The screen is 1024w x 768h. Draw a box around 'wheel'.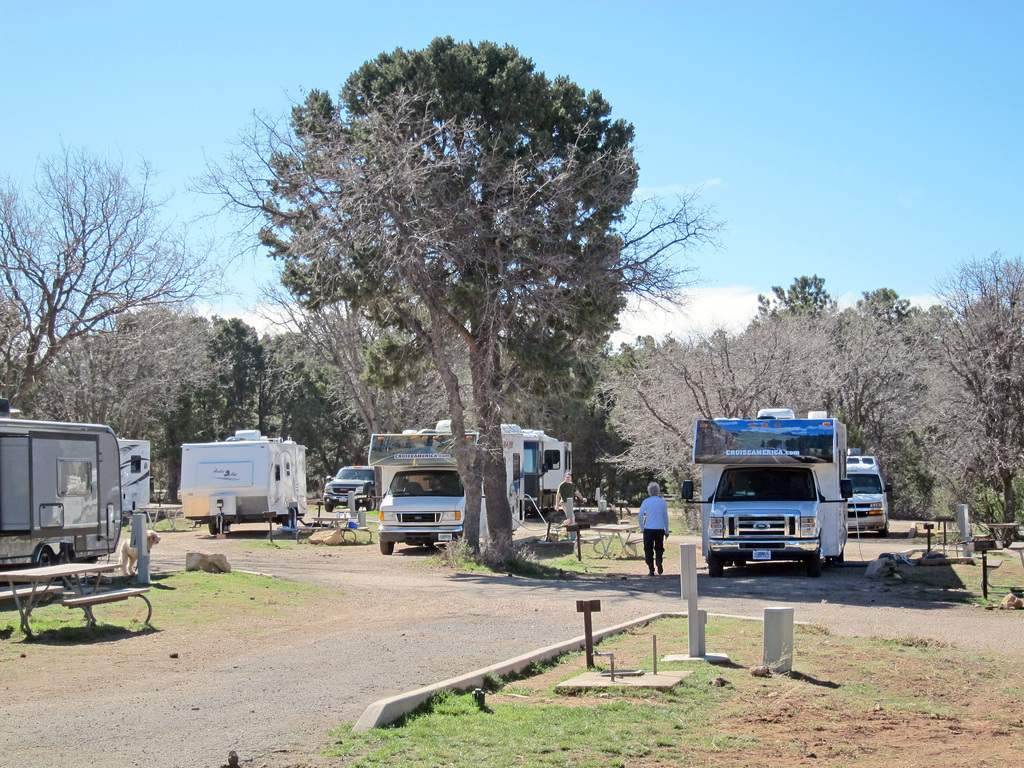
pyautogui.locateOnScreen(371, 497, 373, 509).
